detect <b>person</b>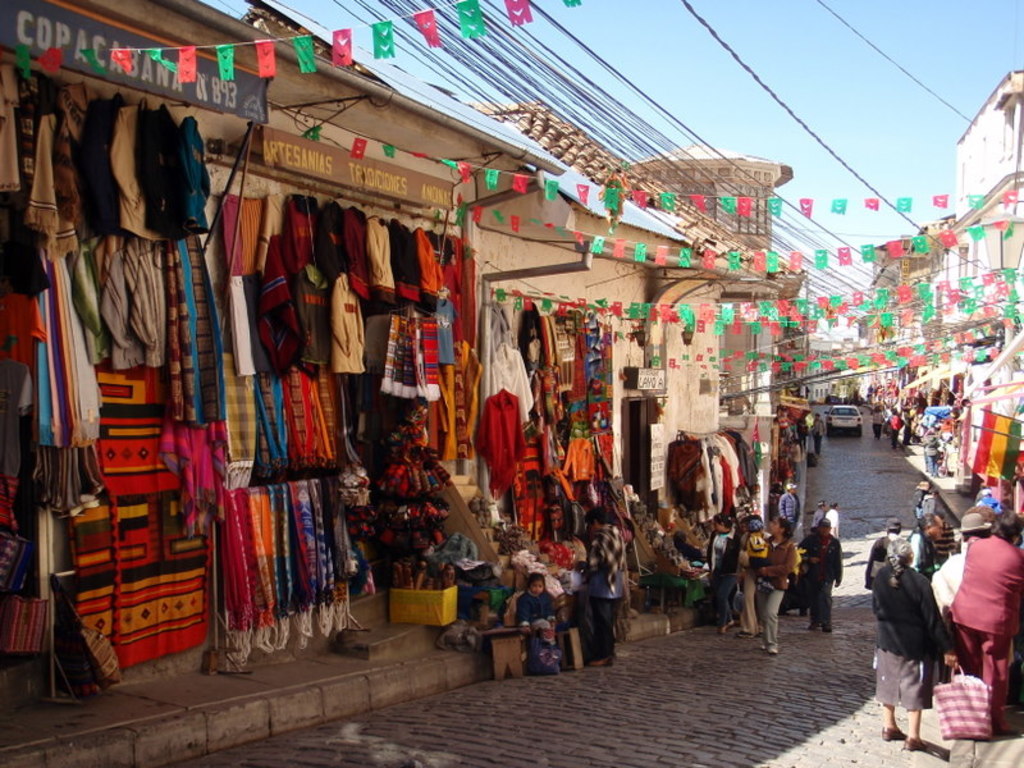
region(887, 408, 911, 445)
